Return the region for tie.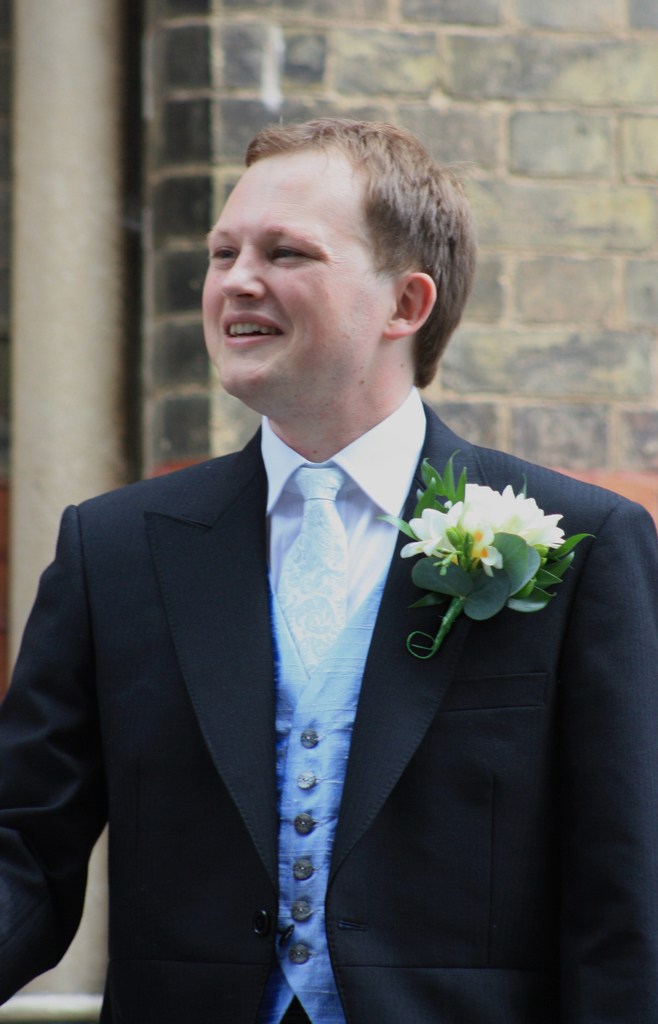
[275, 466, 348, 675].
